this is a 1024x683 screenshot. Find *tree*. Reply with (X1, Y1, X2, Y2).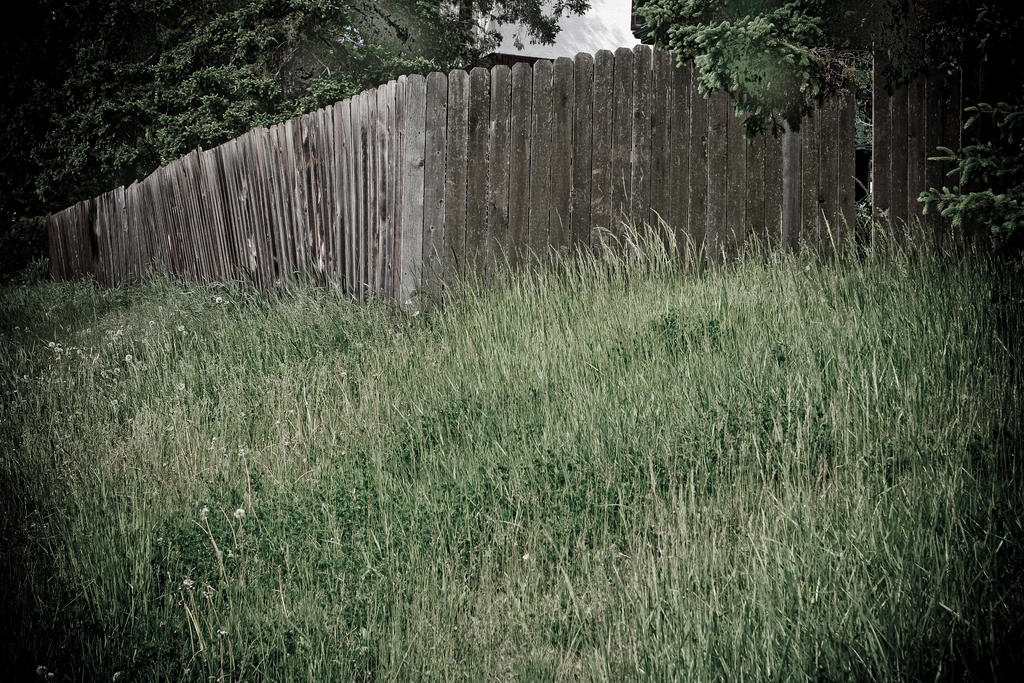
(34, 0, 376, 193).
